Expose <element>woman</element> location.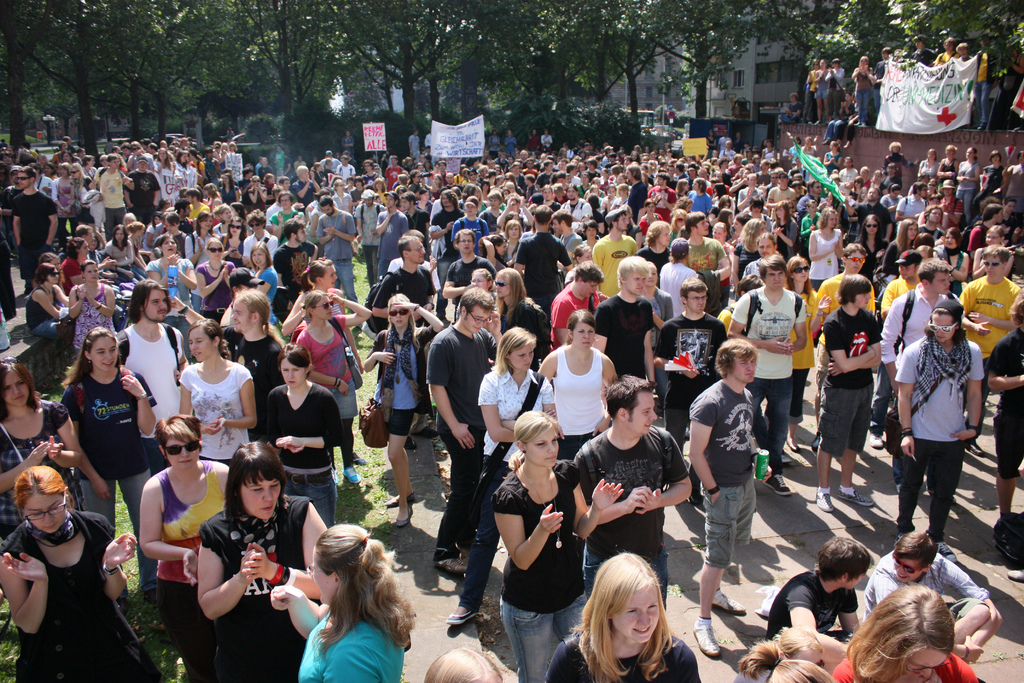
Exposed at Rect(532, 305, 618, 461).
